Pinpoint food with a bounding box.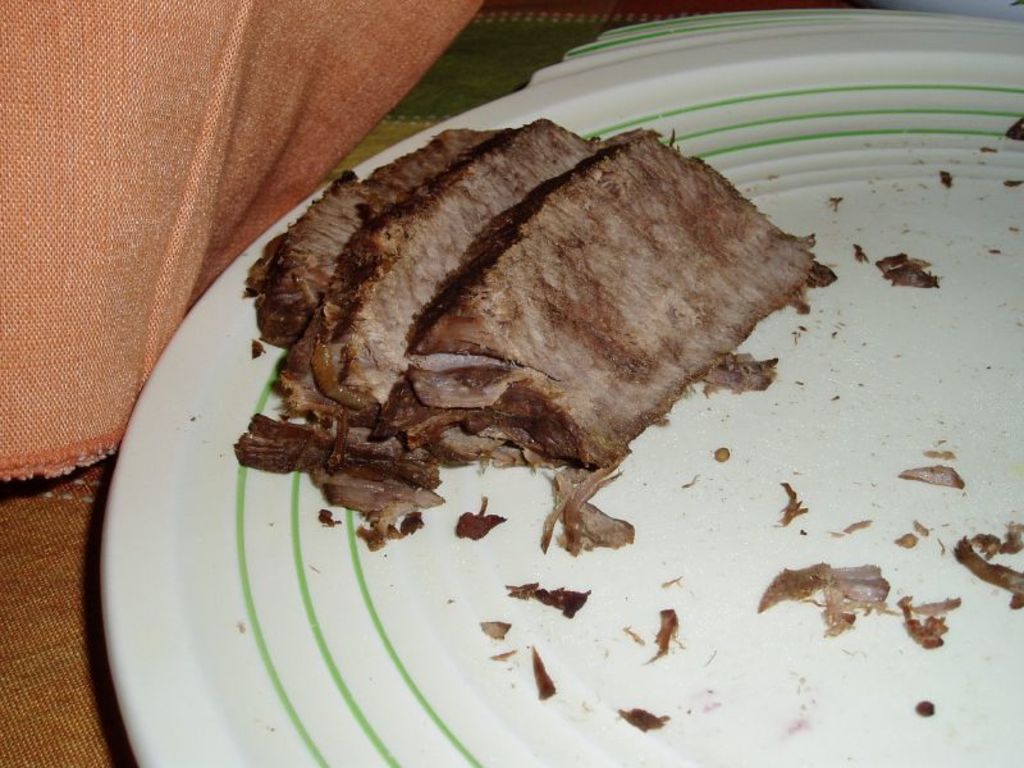
select_region(474, 618, 512, 639).
